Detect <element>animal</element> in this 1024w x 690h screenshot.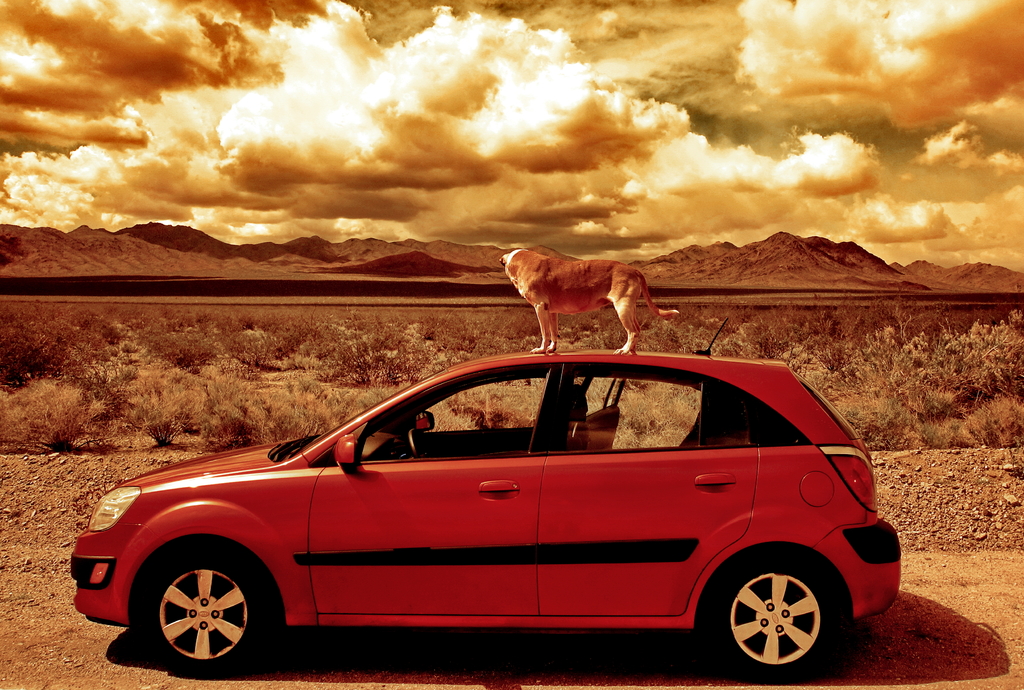
Detection: BBox(502, 247, 681, 361).
